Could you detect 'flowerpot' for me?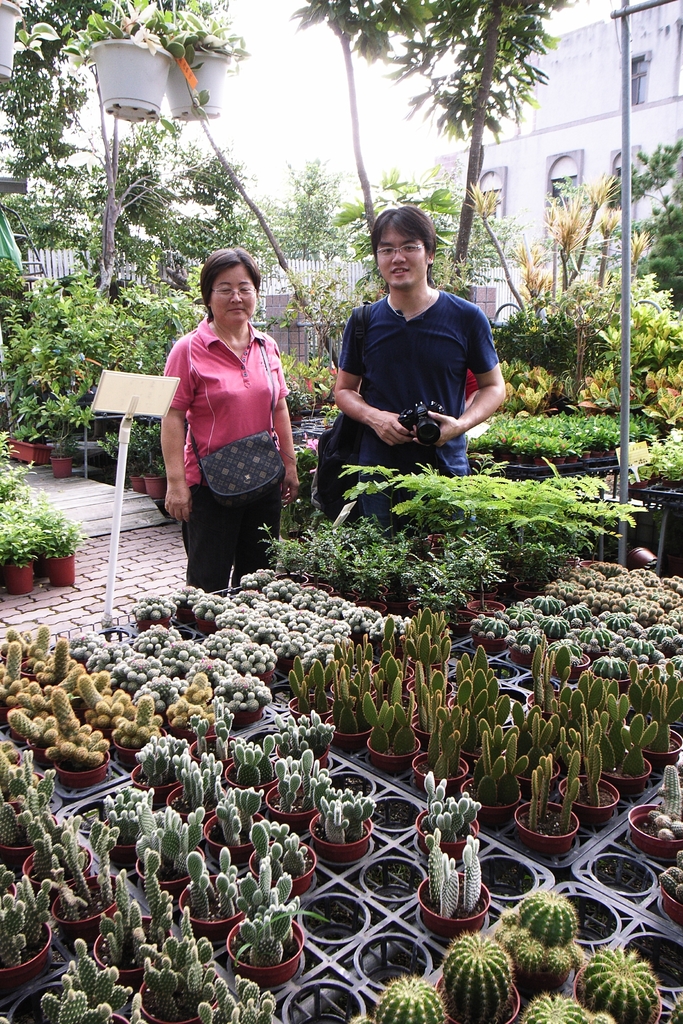
Detection result: x1=229 y1=913 x2=309 y2=1004.
